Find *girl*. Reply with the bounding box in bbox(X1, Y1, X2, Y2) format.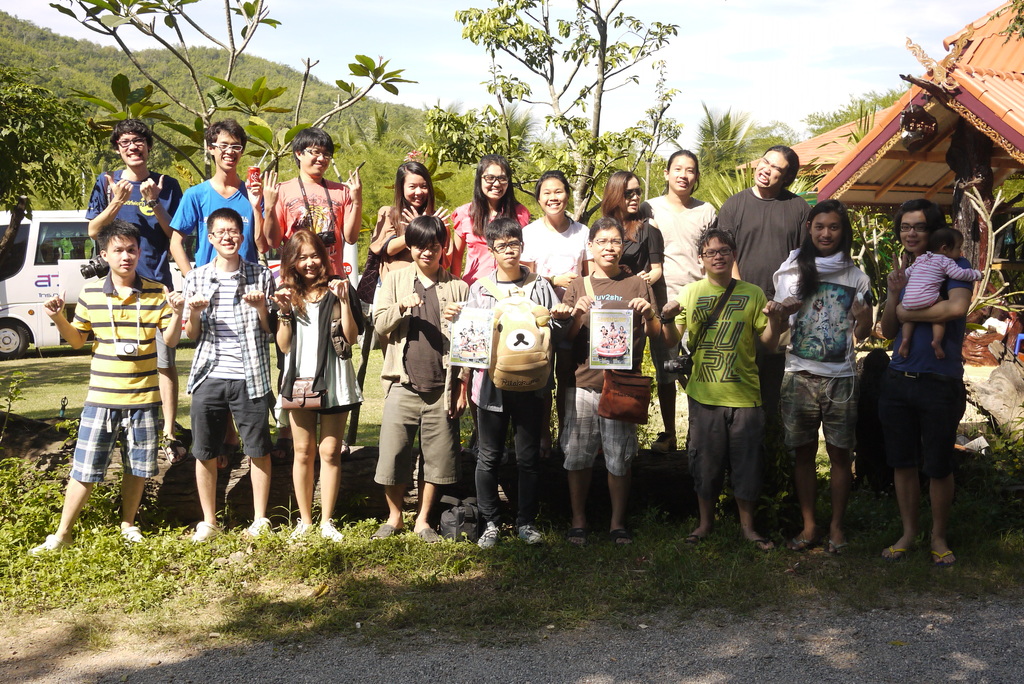
bbox(766, 201, 871, 557).
